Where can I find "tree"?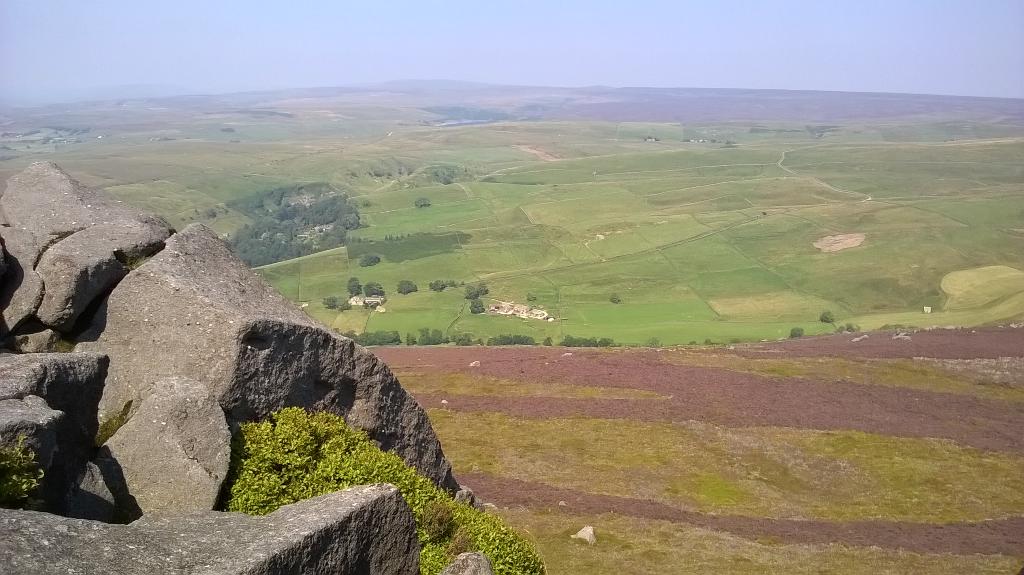
You can find it at 325 292 360 308.
